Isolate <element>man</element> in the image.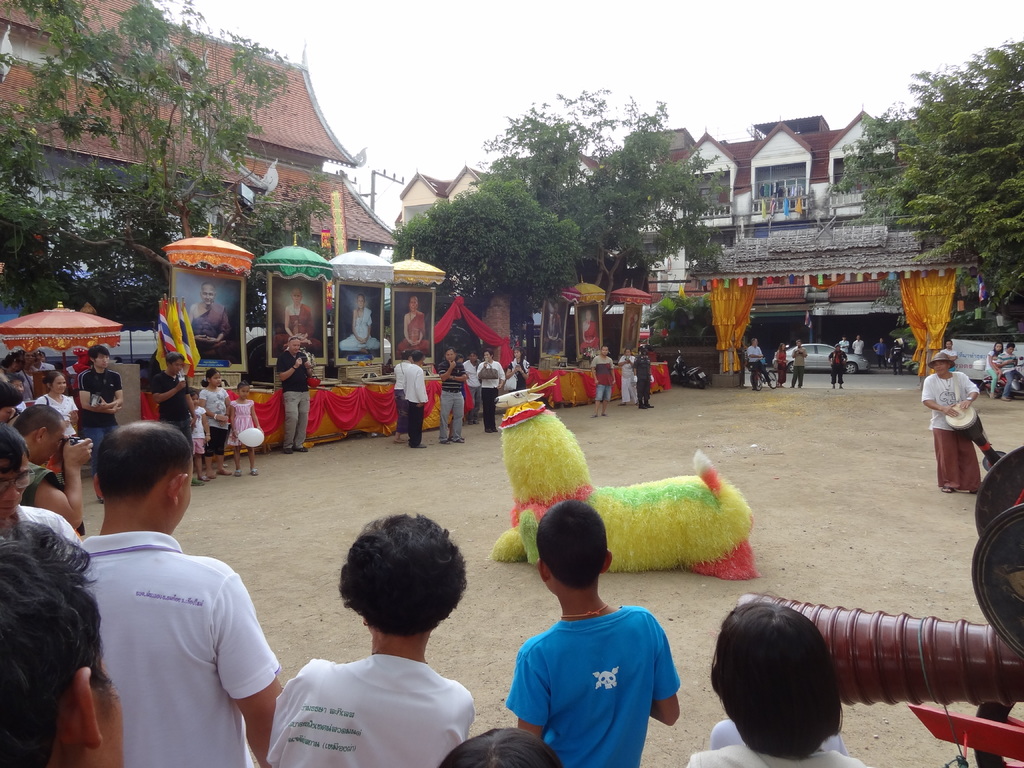
Isolated region: bbox=(275, 339, 321, 453).
